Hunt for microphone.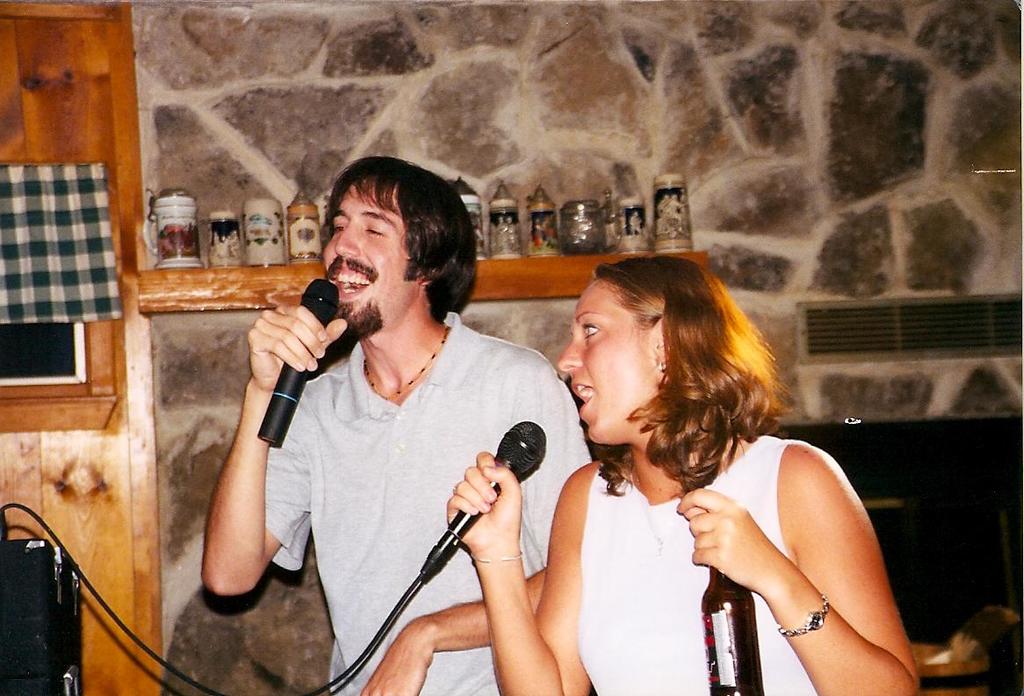
Hunted down at box(420, 420, 546, 582).
